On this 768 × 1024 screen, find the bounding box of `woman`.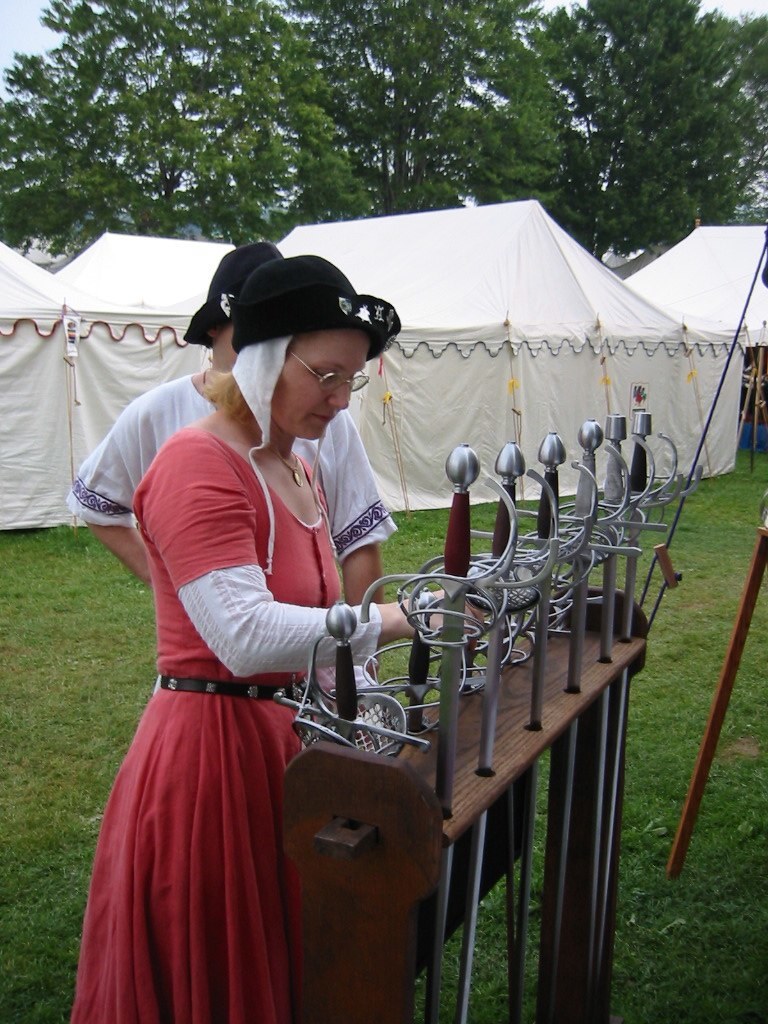
Bounding box: (116, 272, 490, 1023).
